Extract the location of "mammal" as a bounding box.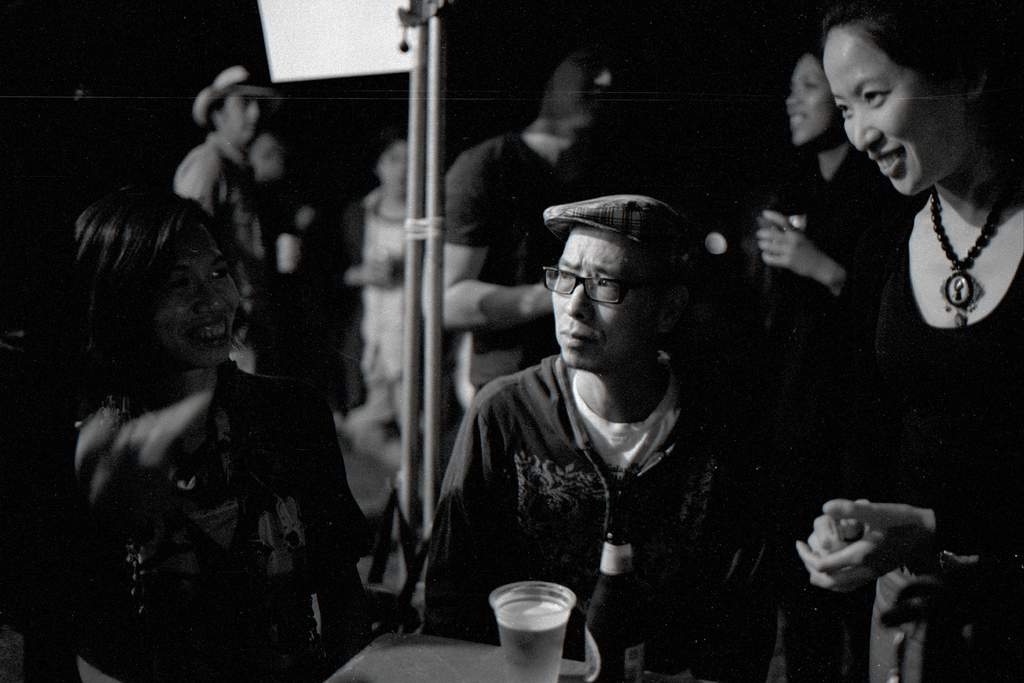
pyautogui.locateOnScreen(750, 52, 908, 367).
